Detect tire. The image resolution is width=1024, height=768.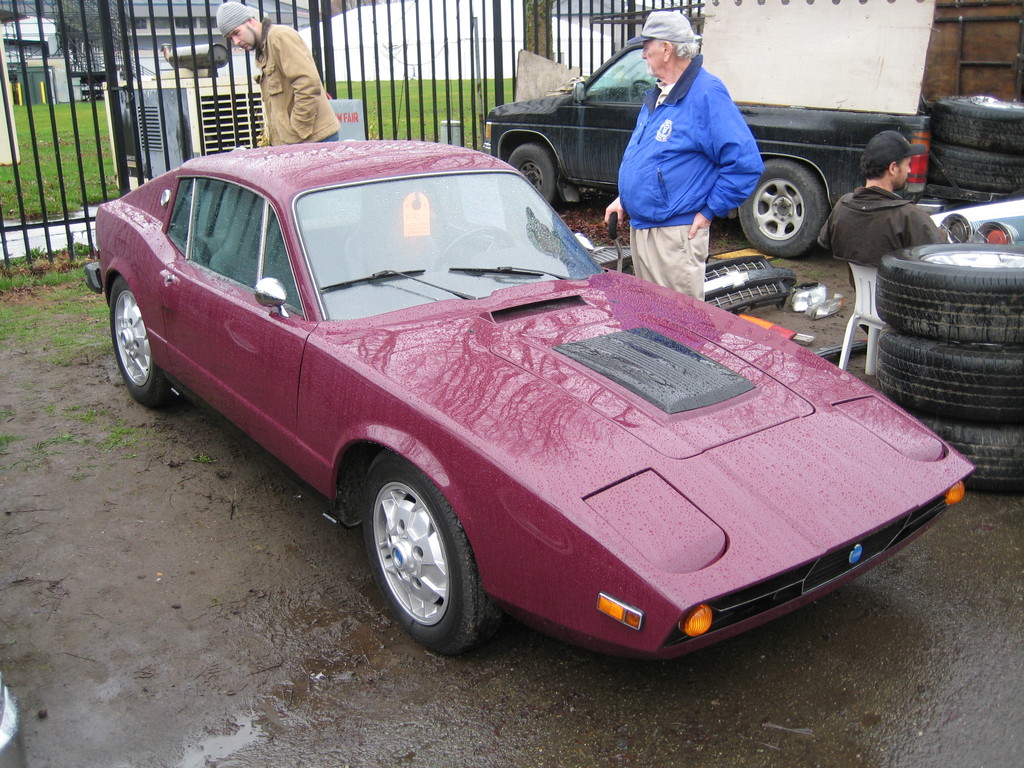
box(504, 139, 562, 214).
